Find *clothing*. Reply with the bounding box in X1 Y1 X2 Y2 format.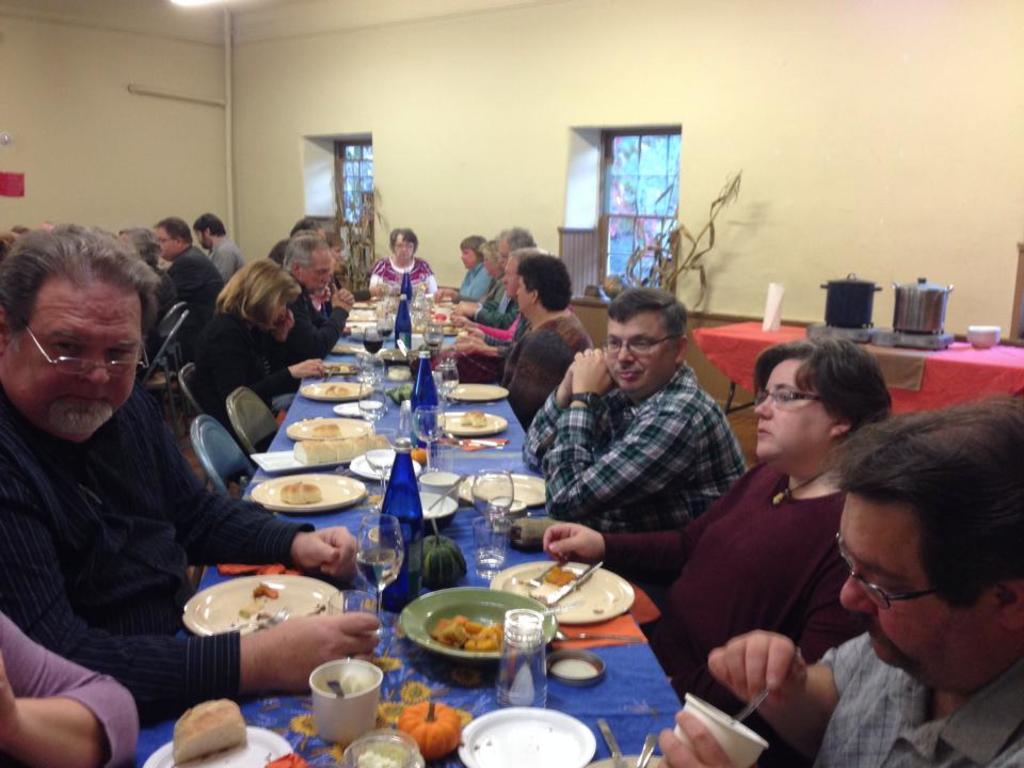
369 255 437 297.
